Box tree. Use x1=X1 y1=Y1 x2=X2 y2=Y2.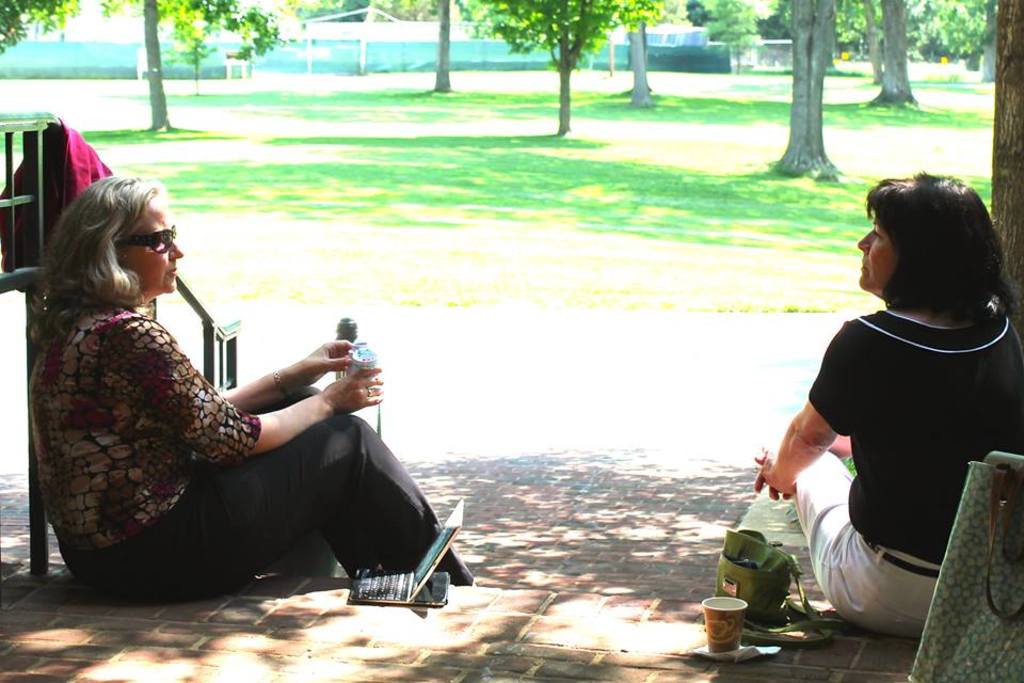
x1=913 y1=0 x2=1001 y2=62.
